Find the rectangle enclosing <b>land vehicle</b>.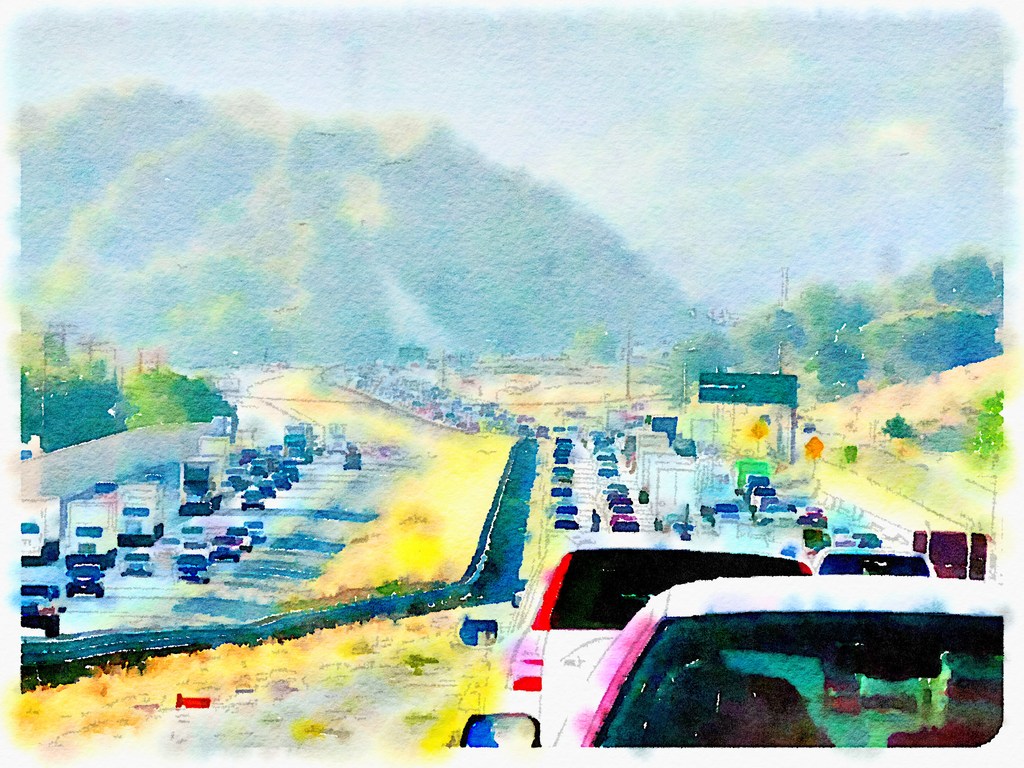
pyautogui.locateOnScreen(599, 404, 627, 431).
